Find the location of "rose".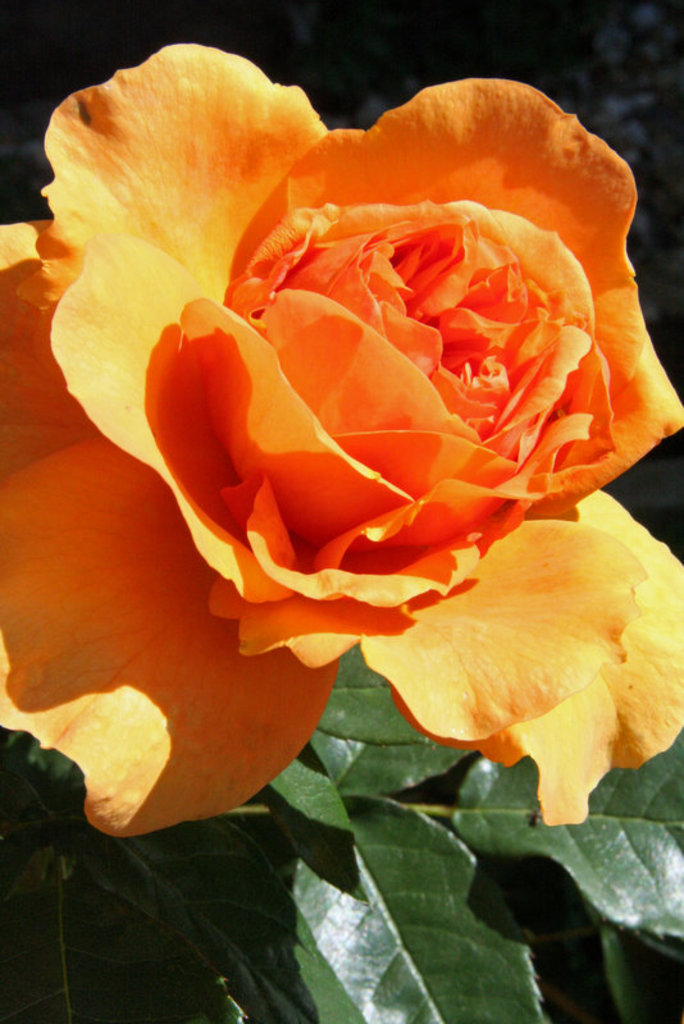
Location: BBox(0, 41, 683, 828).
